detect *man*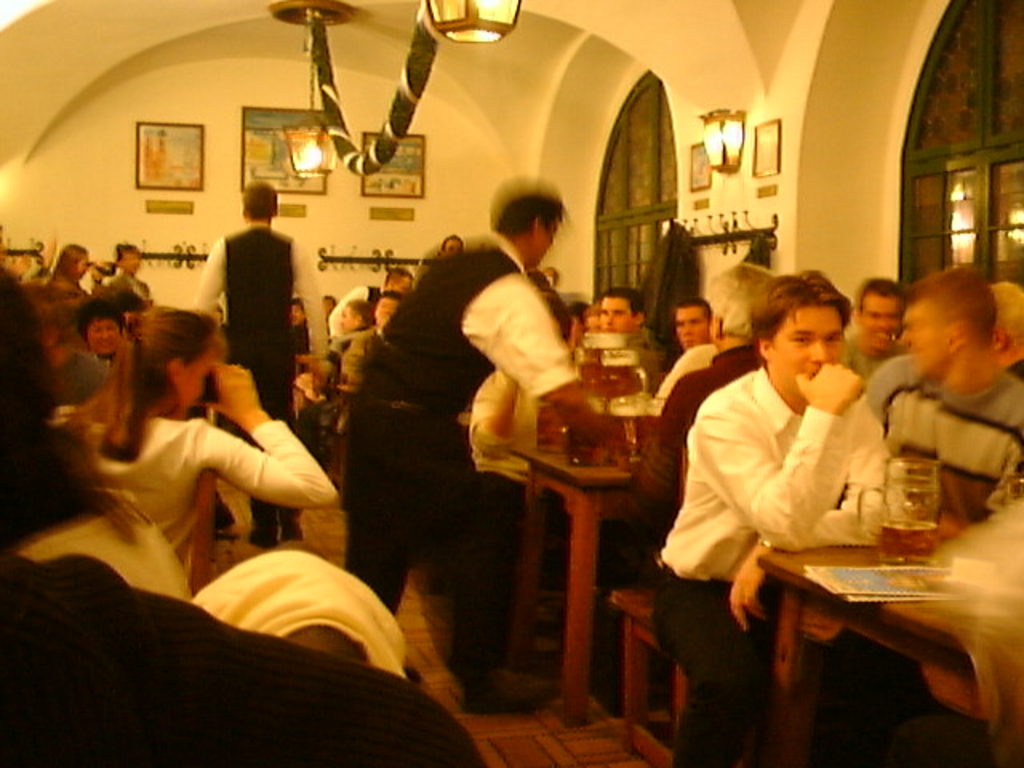
<bbox>827, 277, 894, 390</bbox>
